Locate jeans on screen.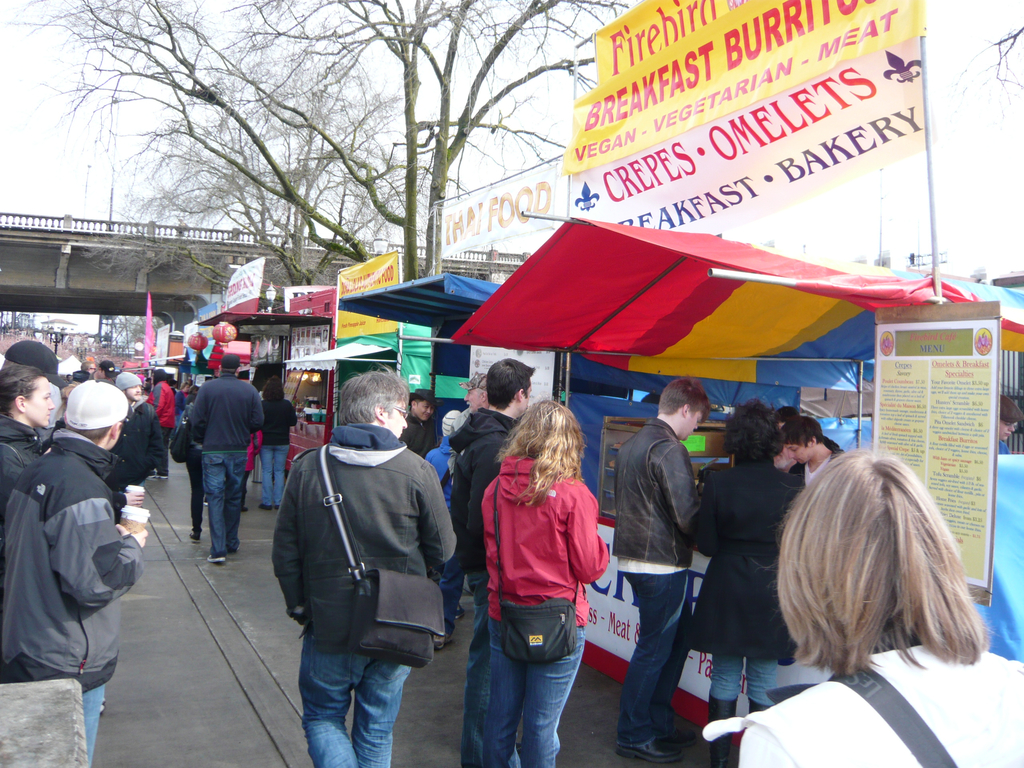
On screen at BBox(712, 653, 774, 706).
